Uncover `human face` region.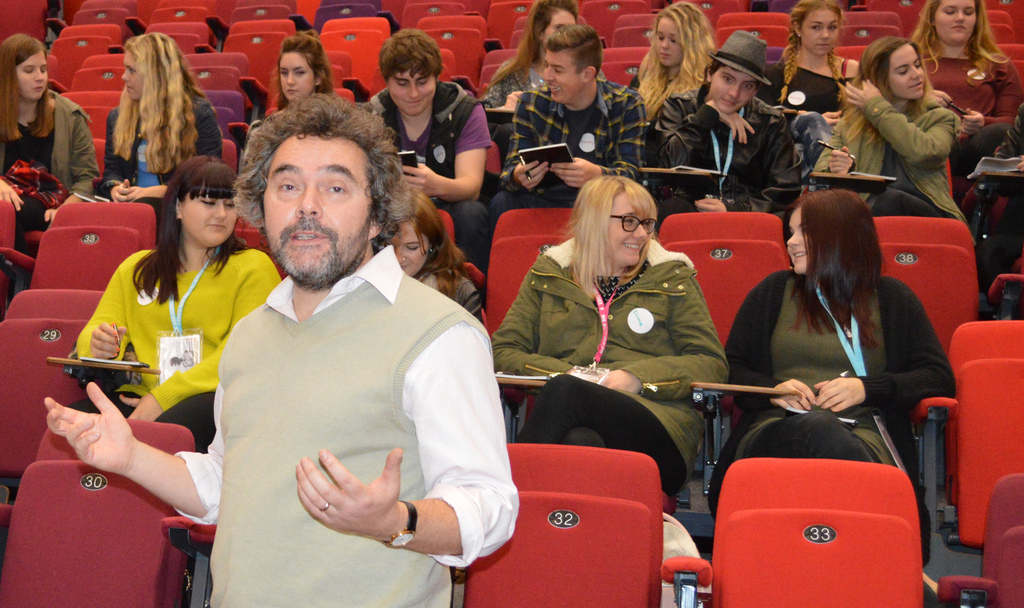
Uncovered: 383, 224, 431, 279.
